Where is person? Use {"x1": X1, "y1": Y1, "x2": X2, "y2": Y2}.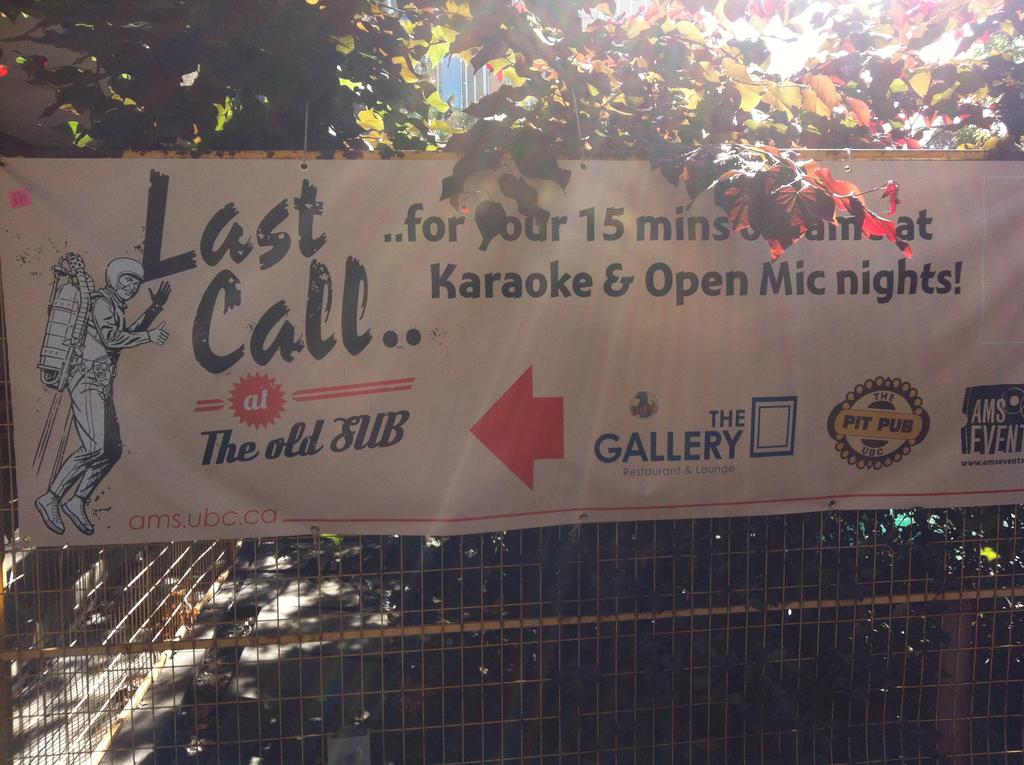
{"x1": 33, "y1": 257, "x2": 173, "y2": 538}.
